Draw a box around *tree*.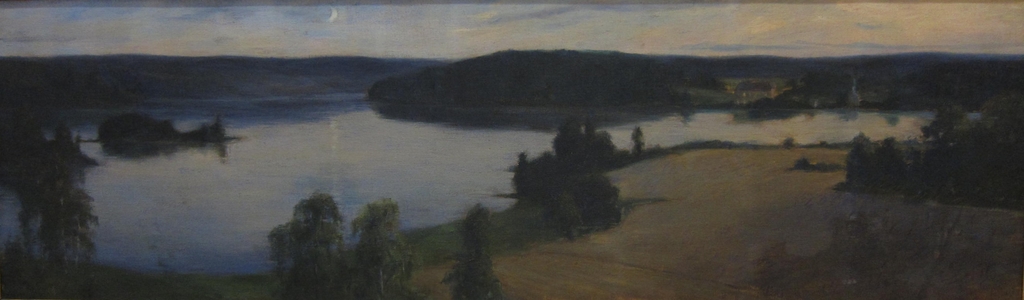
bbox(348, 198, 422, 299).
